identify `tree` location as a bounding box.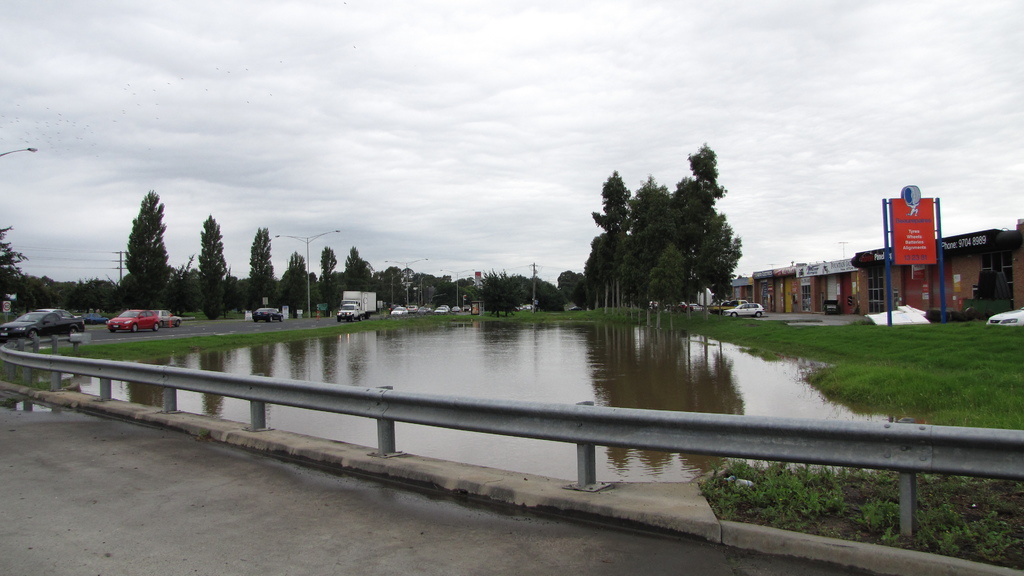
0:218:26:291.
